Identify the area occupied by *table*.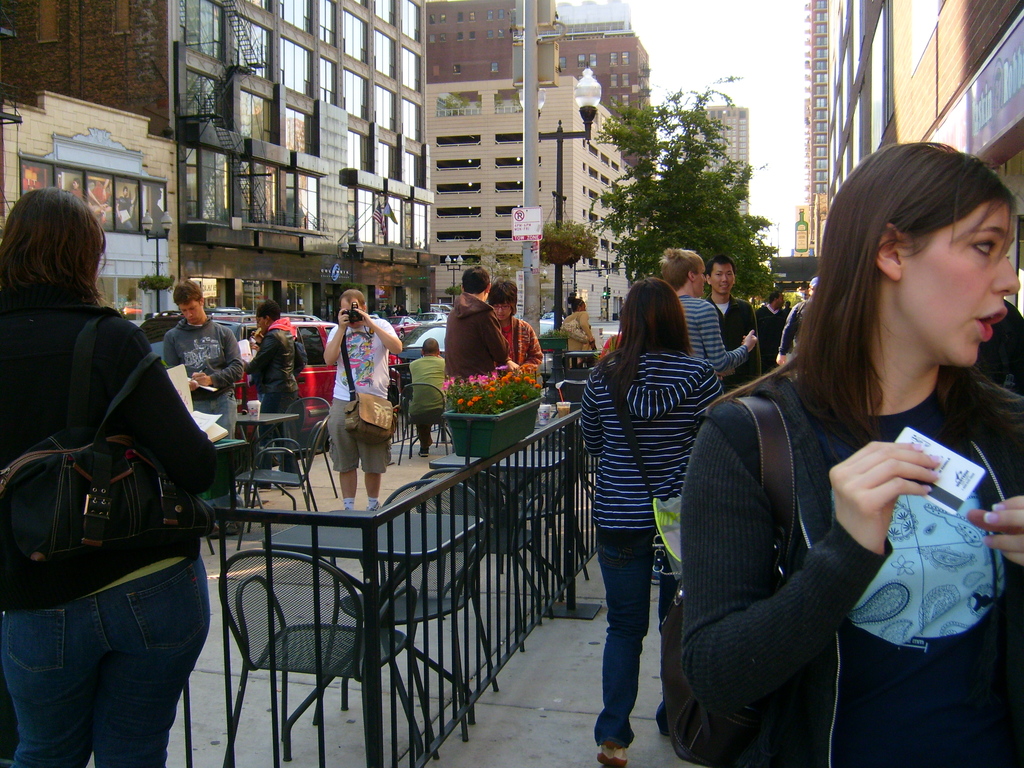
Area: 430, 450, 568, 597.
